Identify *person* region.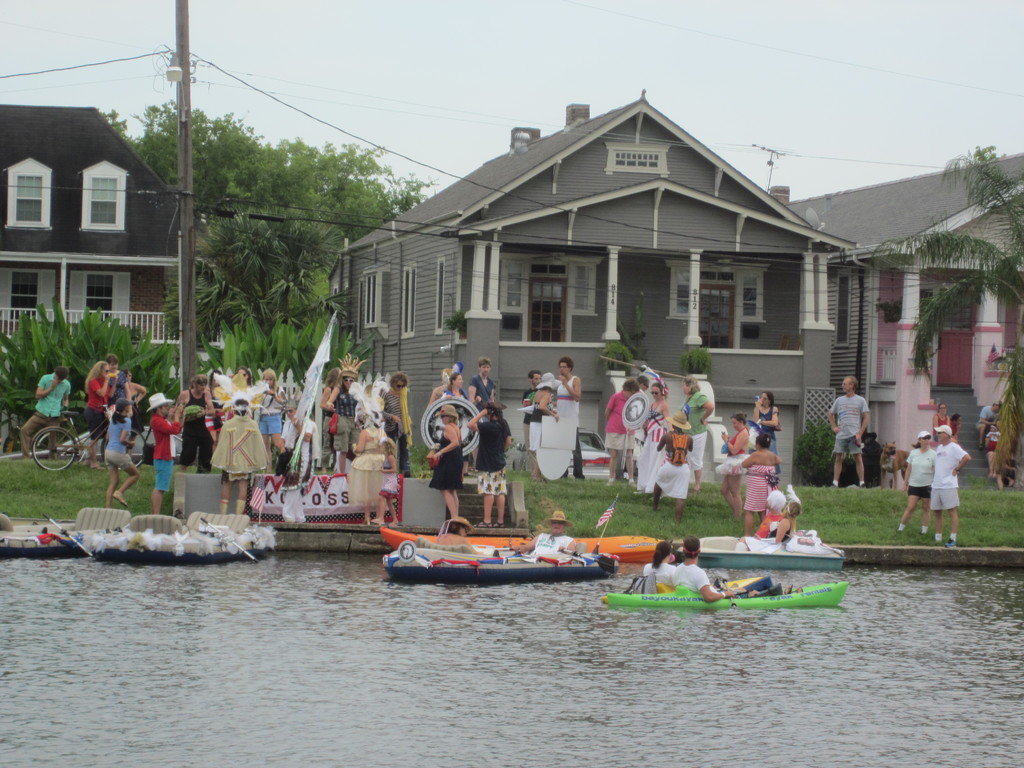
Region: Rect(947, 416, 963, 442).
